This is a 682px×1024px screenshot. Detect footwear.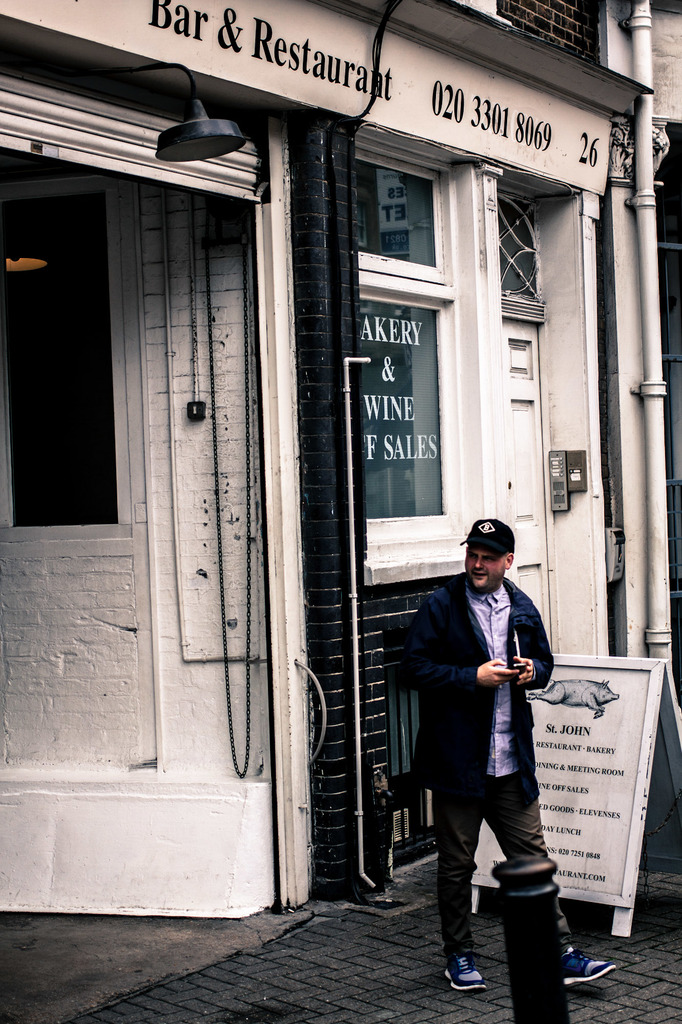
pyautogui.locateOnScreen(439, 954, 495, 993).
